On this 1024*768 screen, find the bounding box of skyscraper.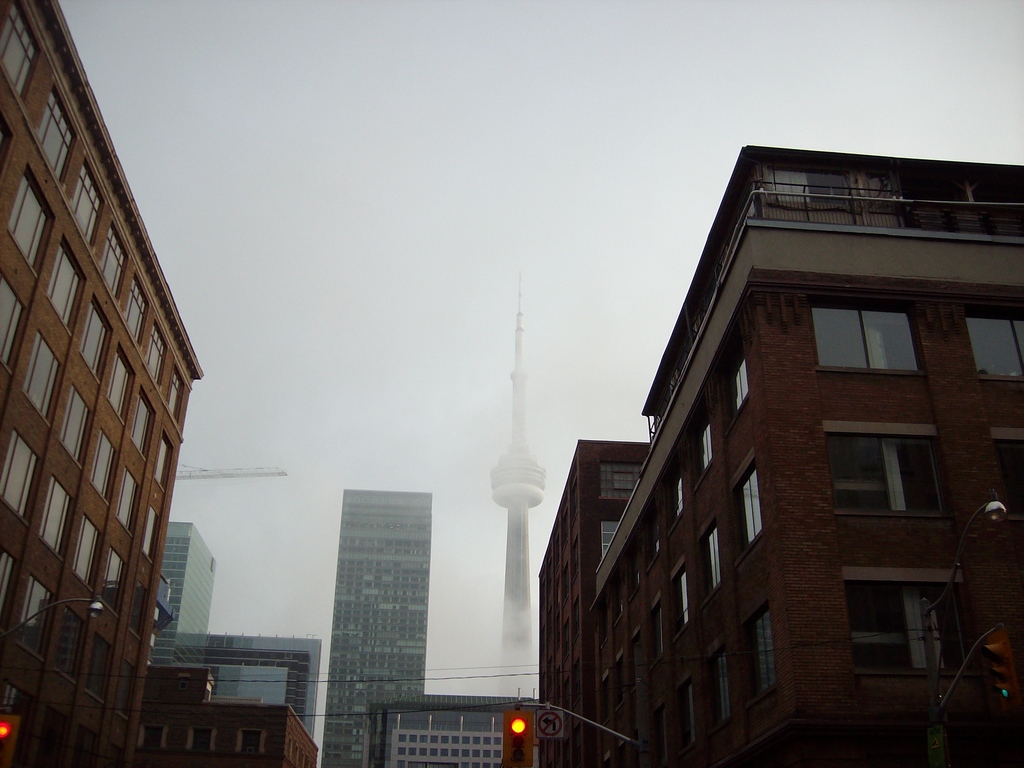
Bounding box: x1=326 y1=481 x2=431 y2=767.
